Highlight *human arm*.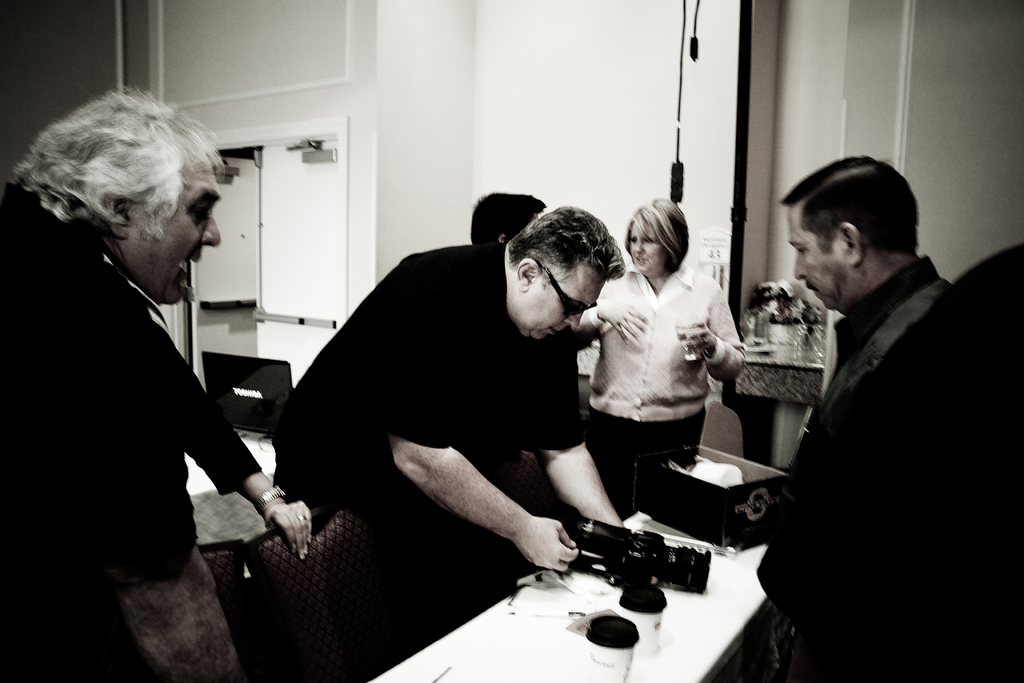
Highlighted region: box=[680, 288, 748, 386].
